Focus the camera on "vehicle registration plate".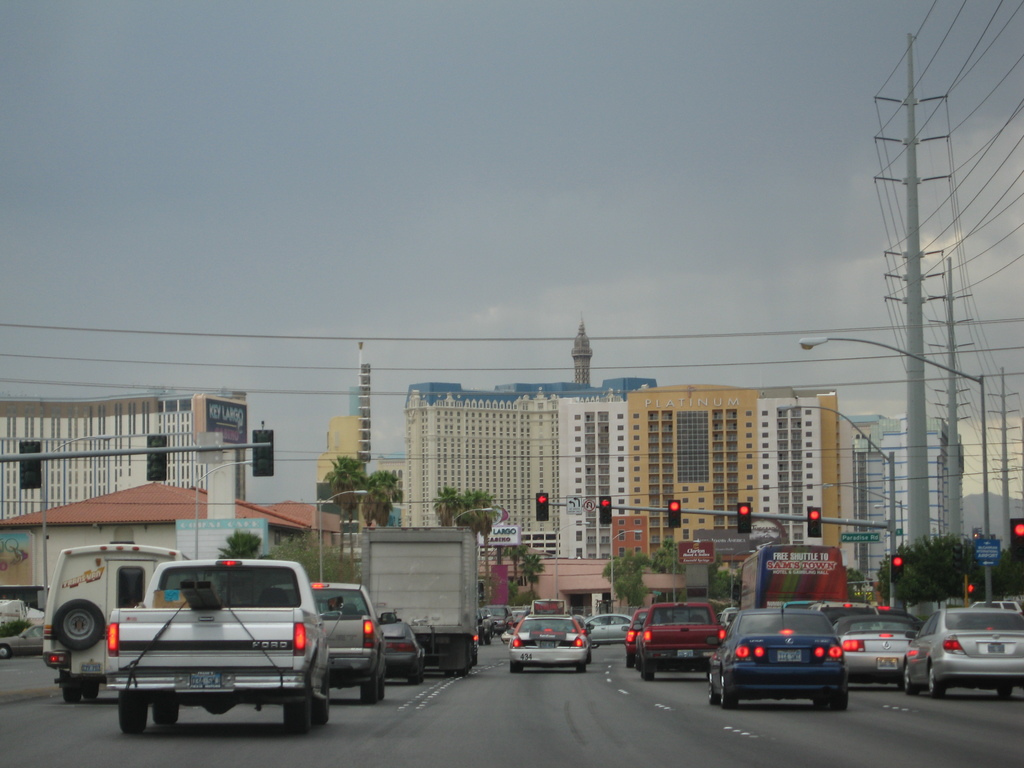
Focus region: [left=877, top=657, right=898, bottom=667].
